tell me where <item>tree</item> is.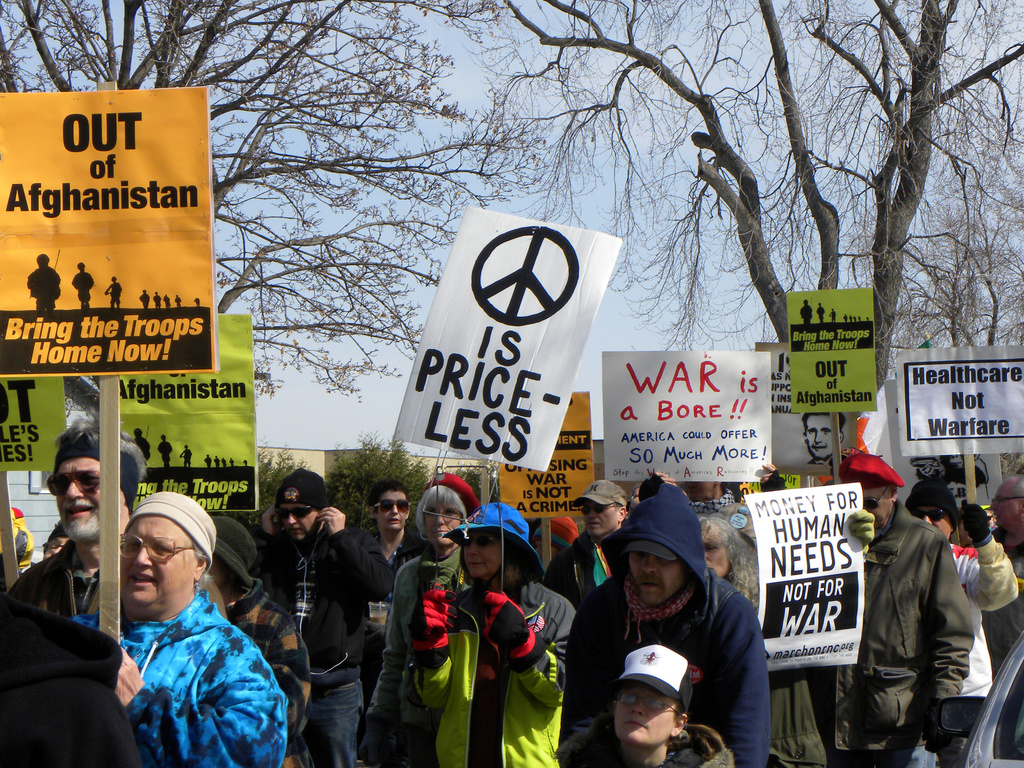
<item>tree</item> is at x1=543, y1=20, x2=1009, y2=376.
